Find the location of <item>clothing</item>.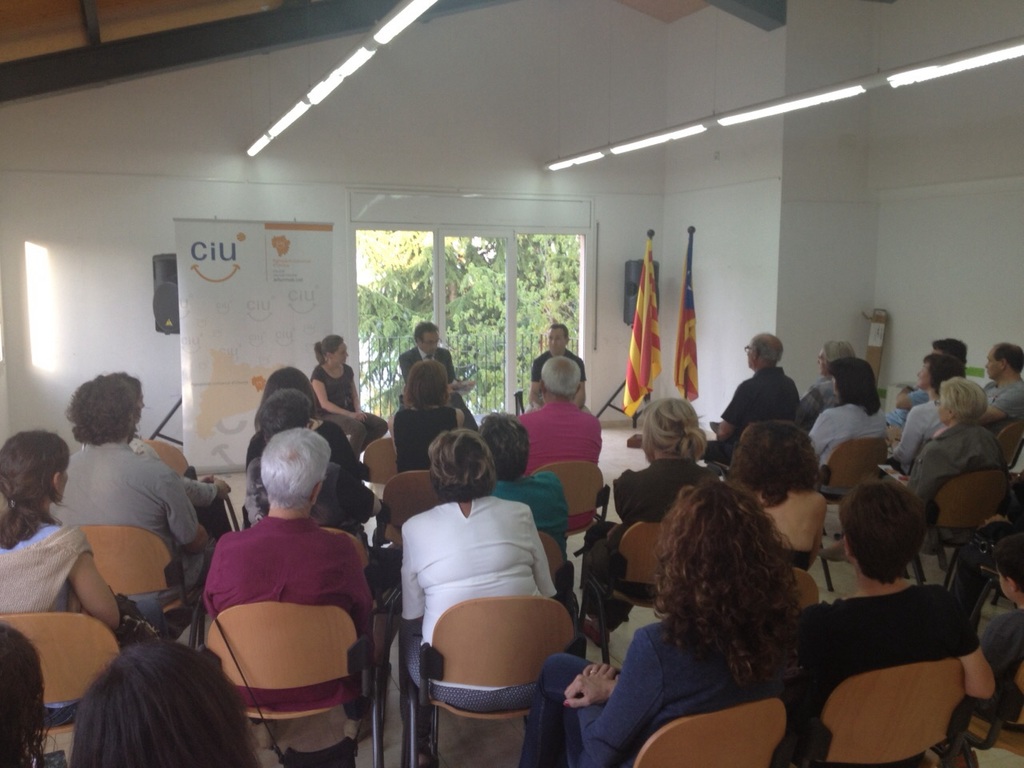
Location: left=391, top=394, right=465, bottom=478.
